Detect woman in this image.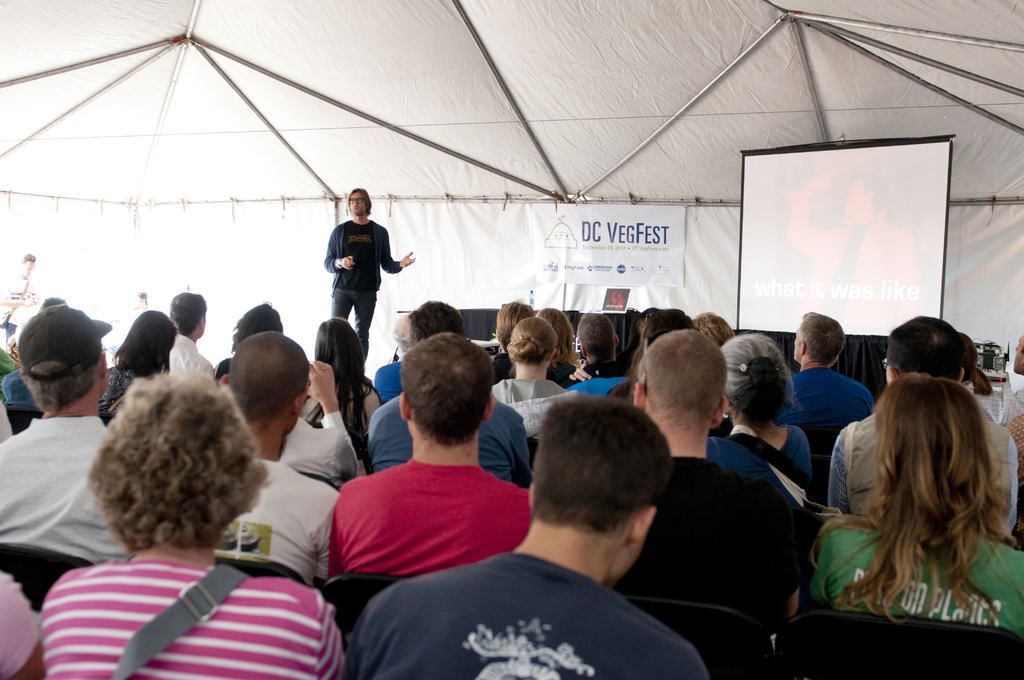
Detection: (803,372,1023,607).
